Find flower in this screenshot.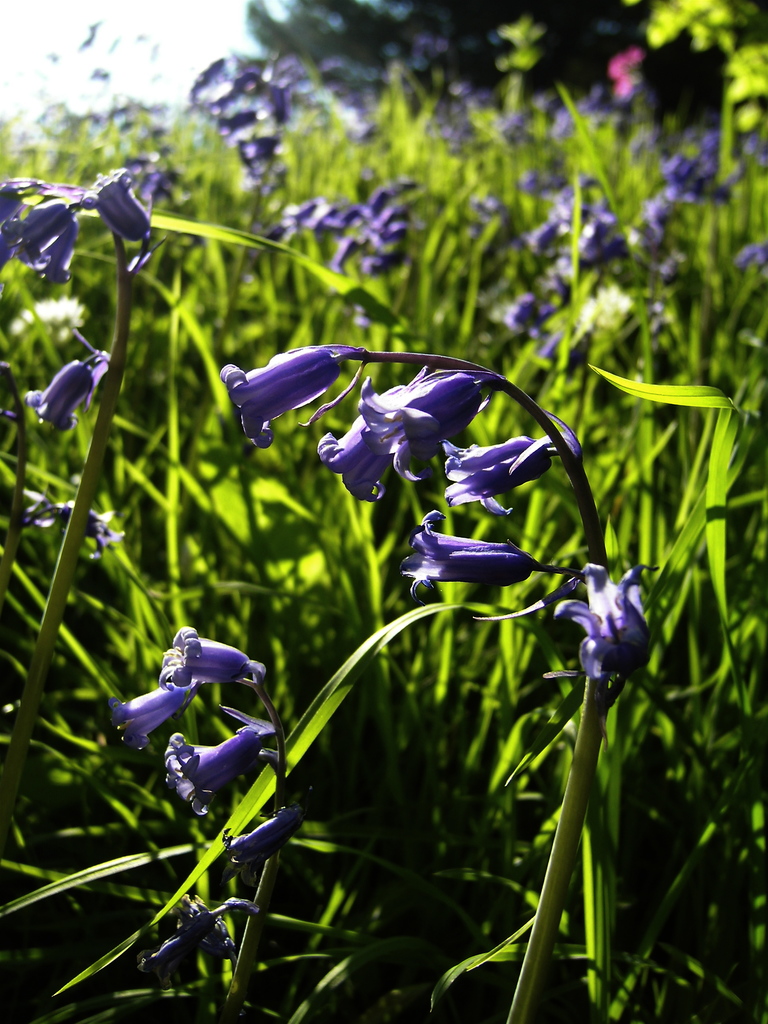
The bounding box for flower is box=[436, 426, 550, 515].
